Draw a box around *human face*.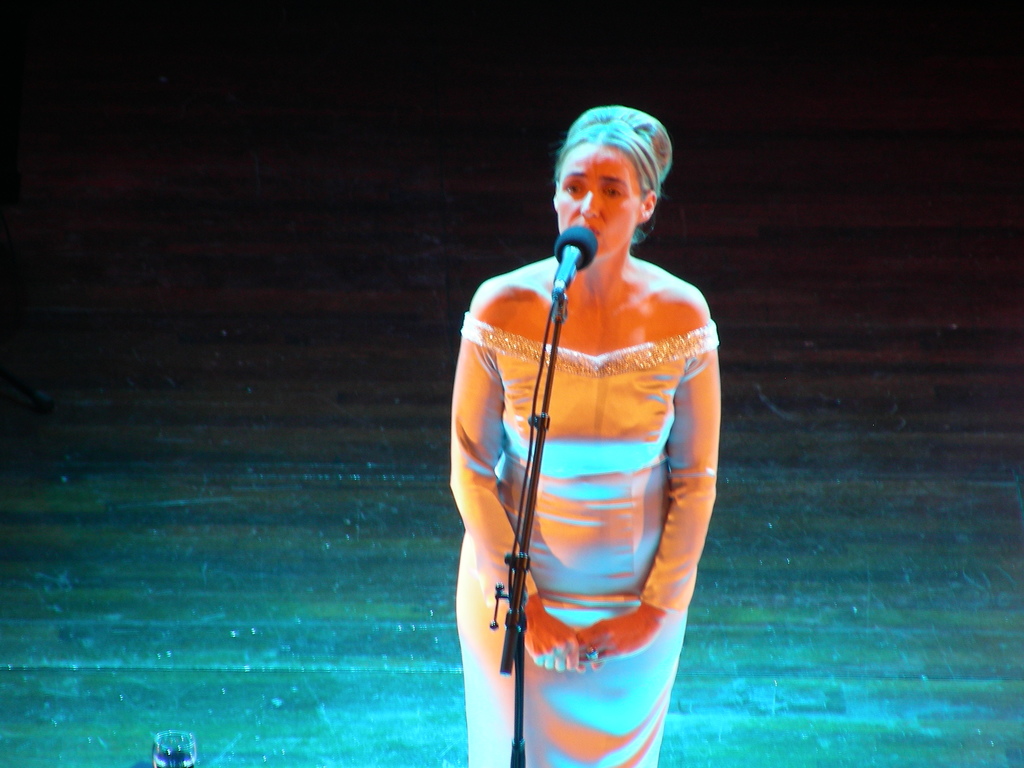
558 141 643 256.
